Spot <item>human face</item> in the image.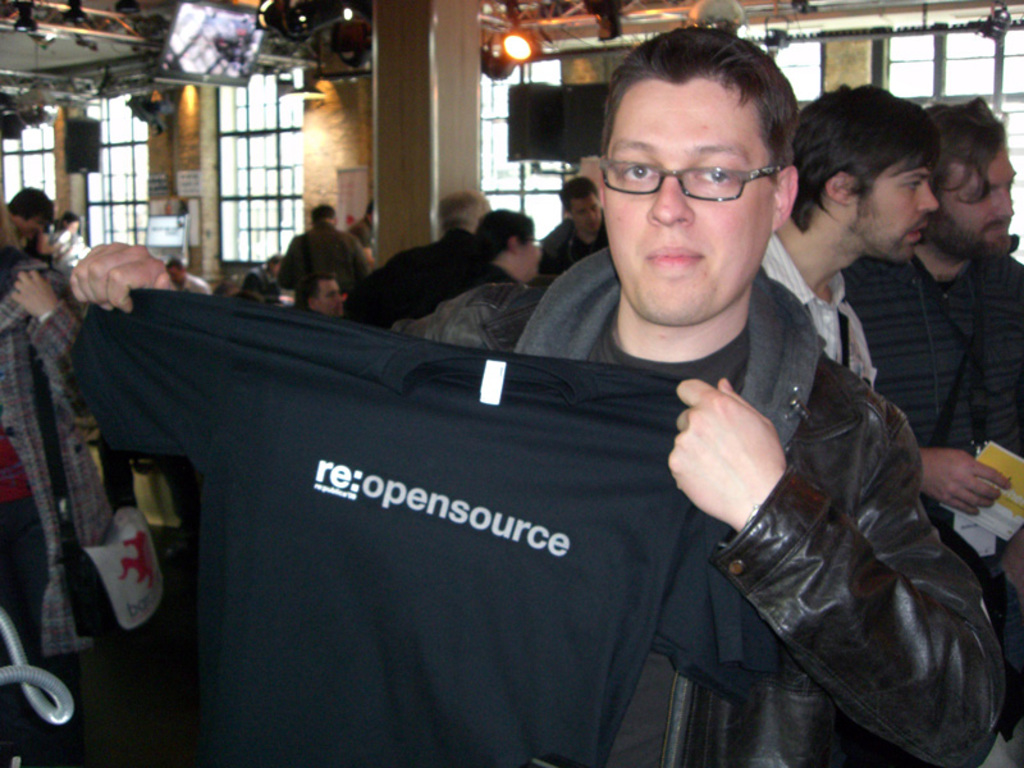
<item>human face</item> found at 942,155,1015,255.
